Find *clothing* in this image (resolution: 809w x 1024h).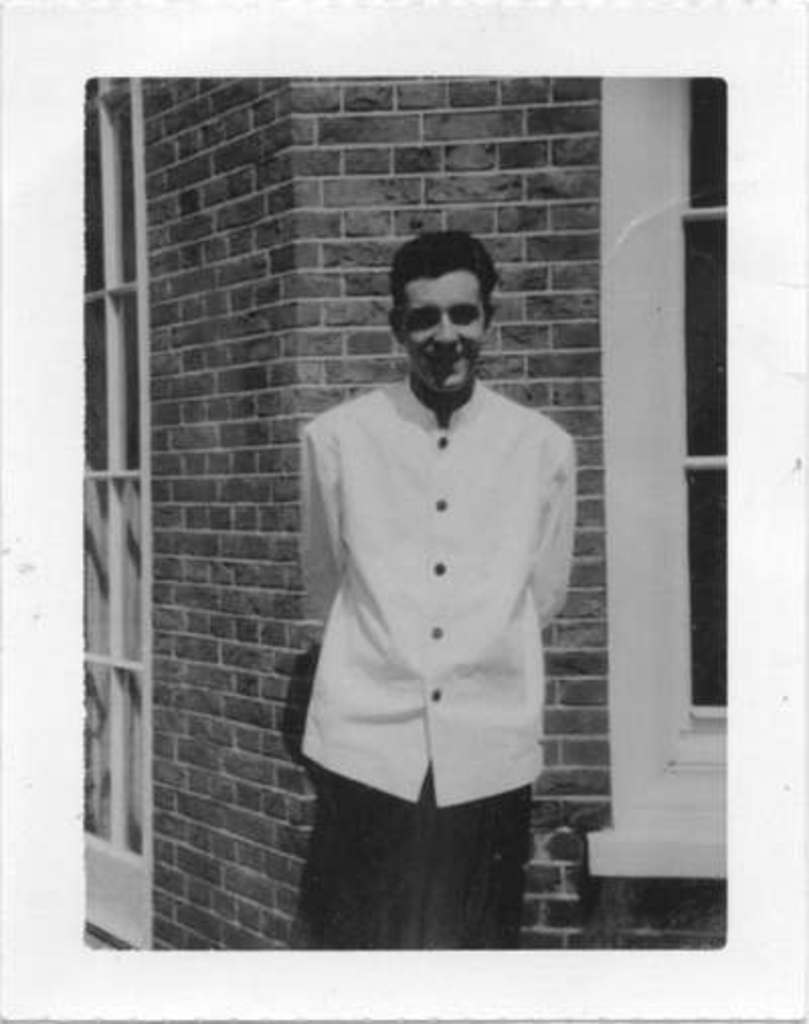
{"x1": 289, "y1": 378, "x2": 576, "y2": 949}.
